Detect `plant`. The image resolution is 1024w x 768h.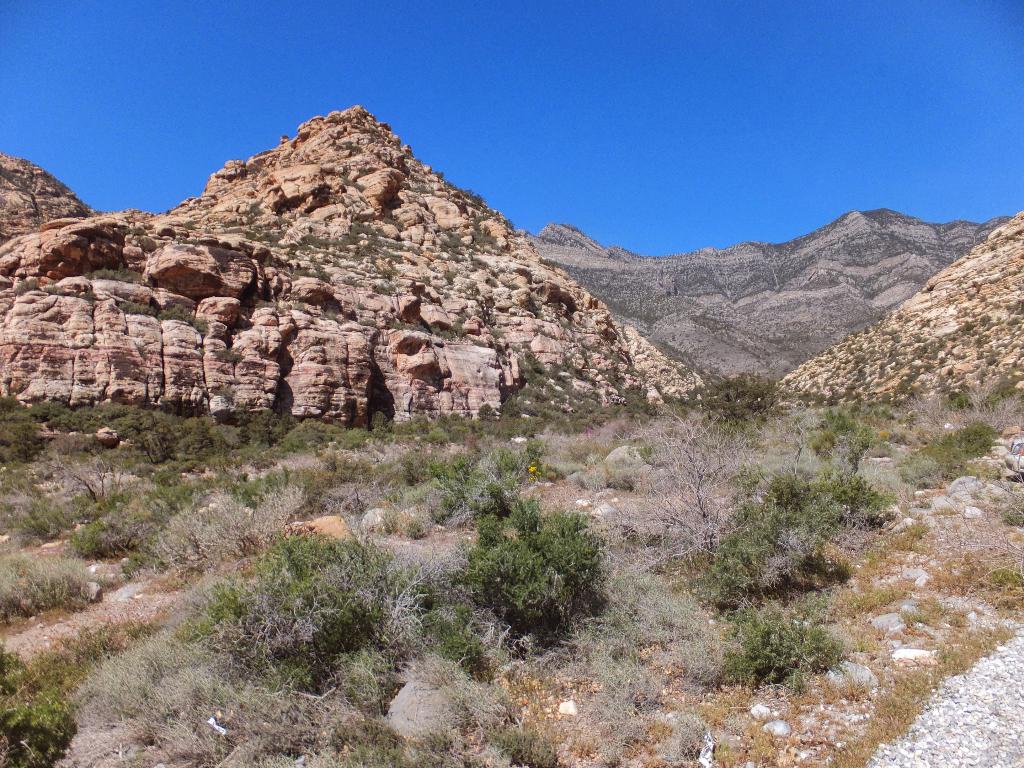
828/346/836/356.
